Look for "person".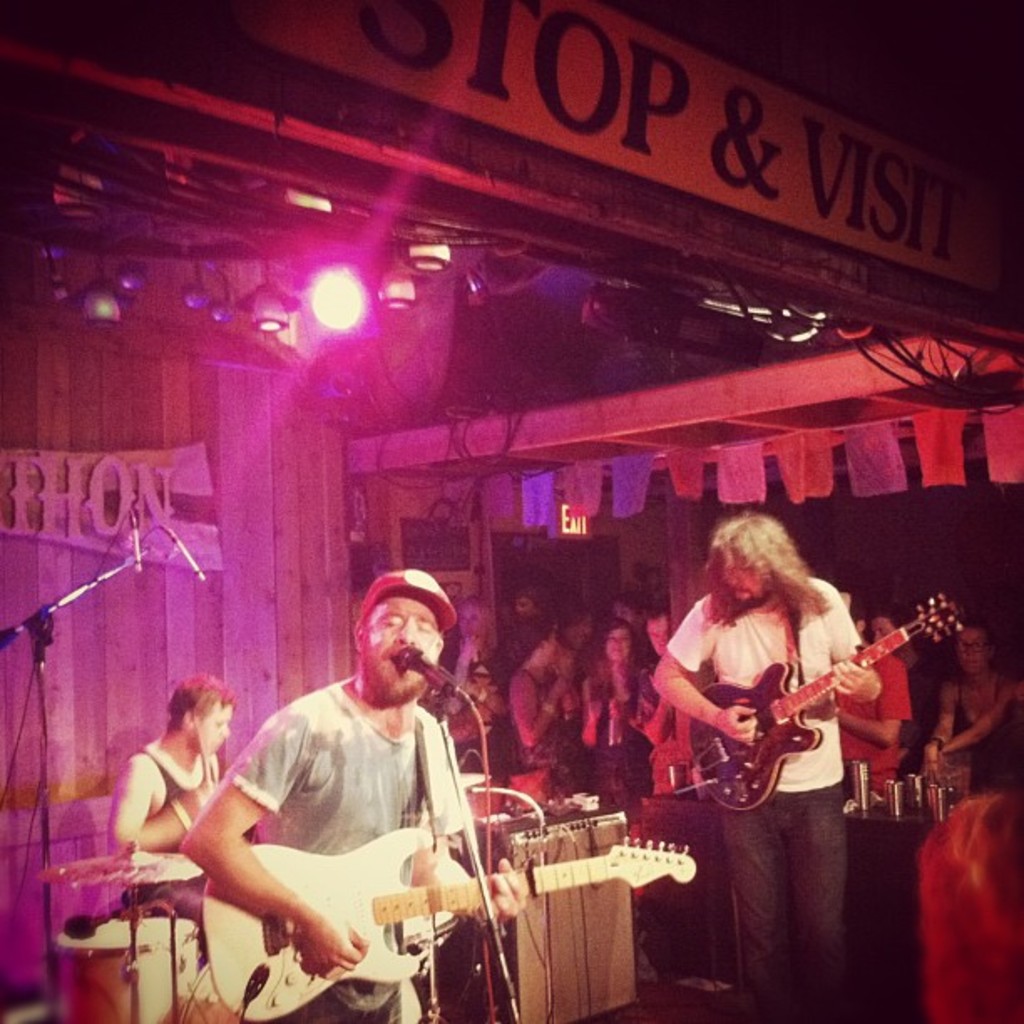
Found: detection(174, 567, 532, 1022).
